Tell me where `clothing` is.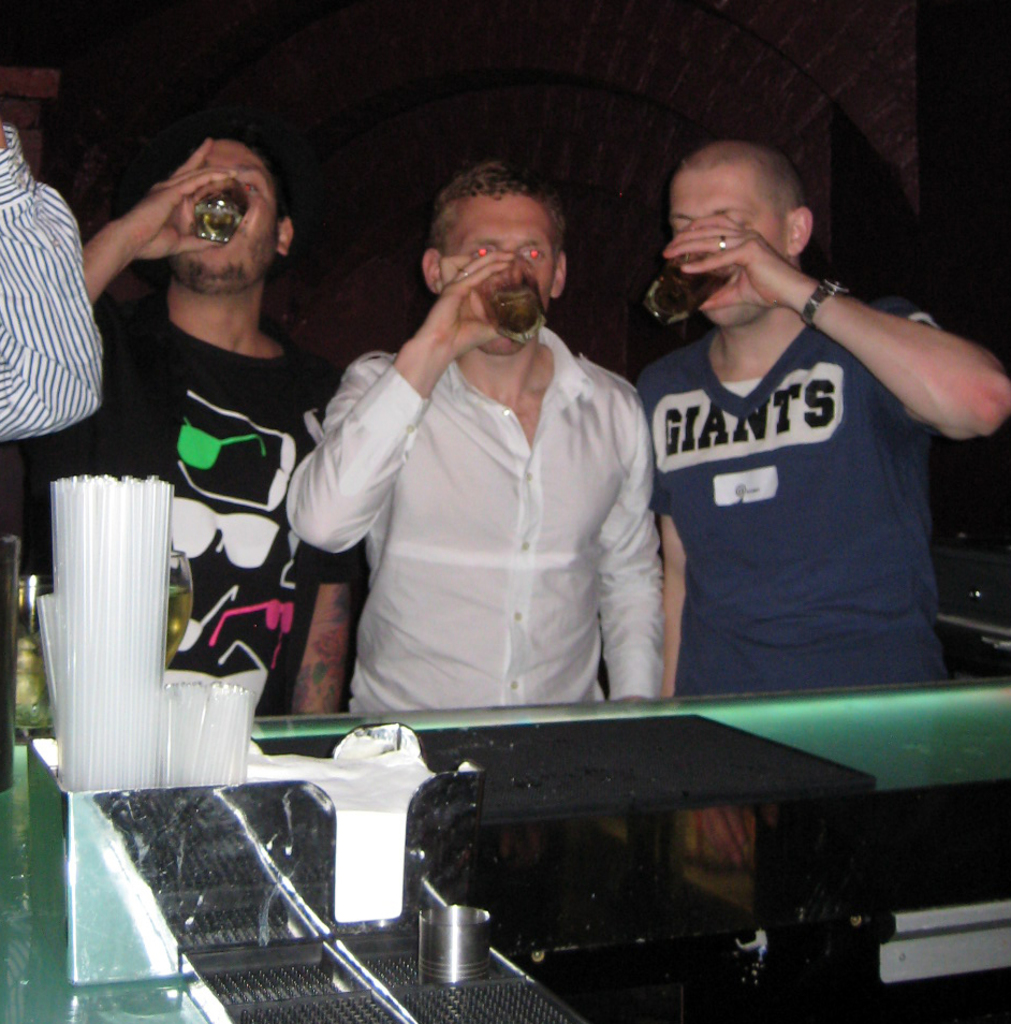
`clothing` is at Rect(59, 306, 356, 723).
